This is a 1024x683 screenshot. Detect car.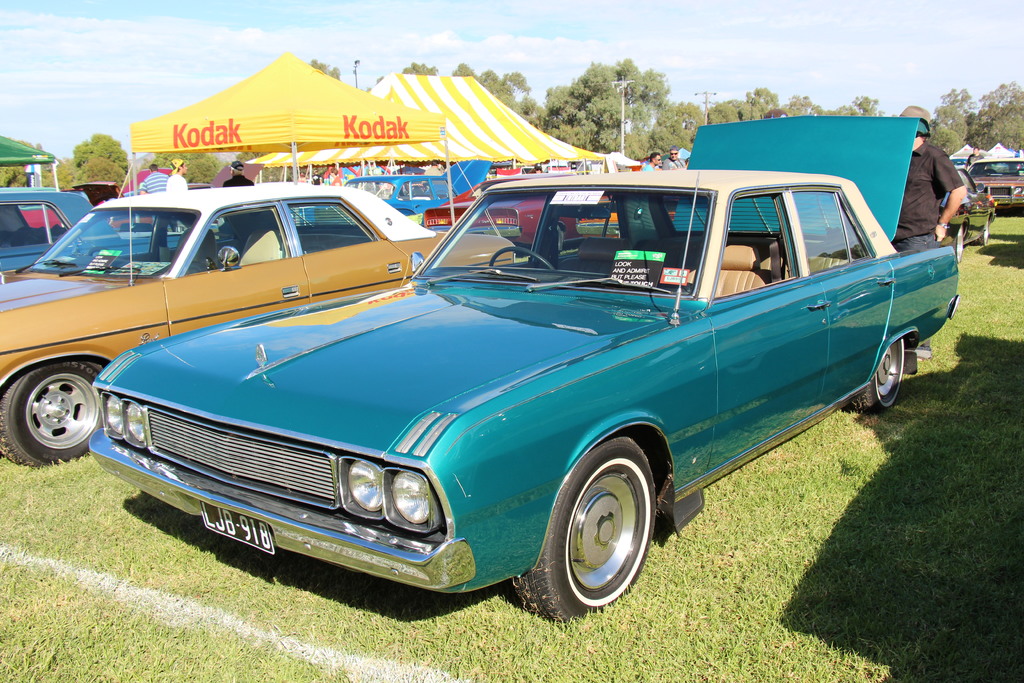
crop(0, 184, 518, 464).
